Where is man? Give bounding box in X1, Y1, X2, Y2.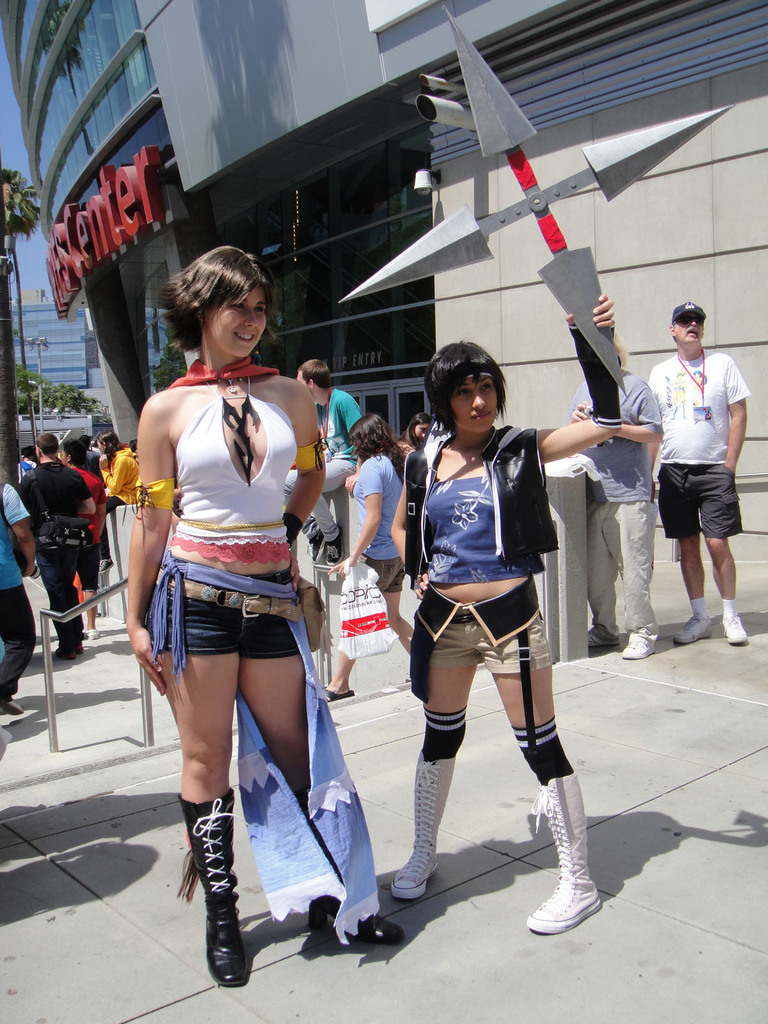
561, 333, 664, 660.
